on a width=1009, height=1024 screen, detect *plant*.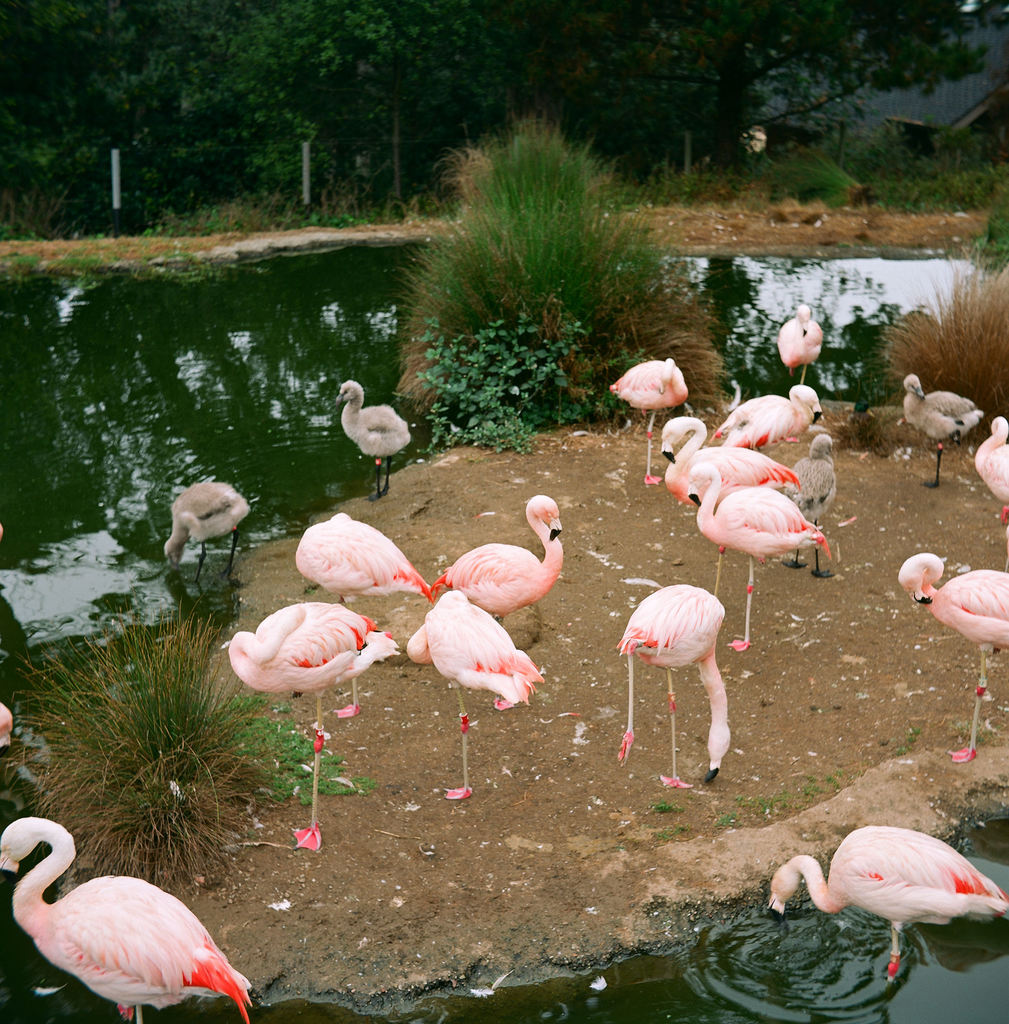
400/317/642/477.
